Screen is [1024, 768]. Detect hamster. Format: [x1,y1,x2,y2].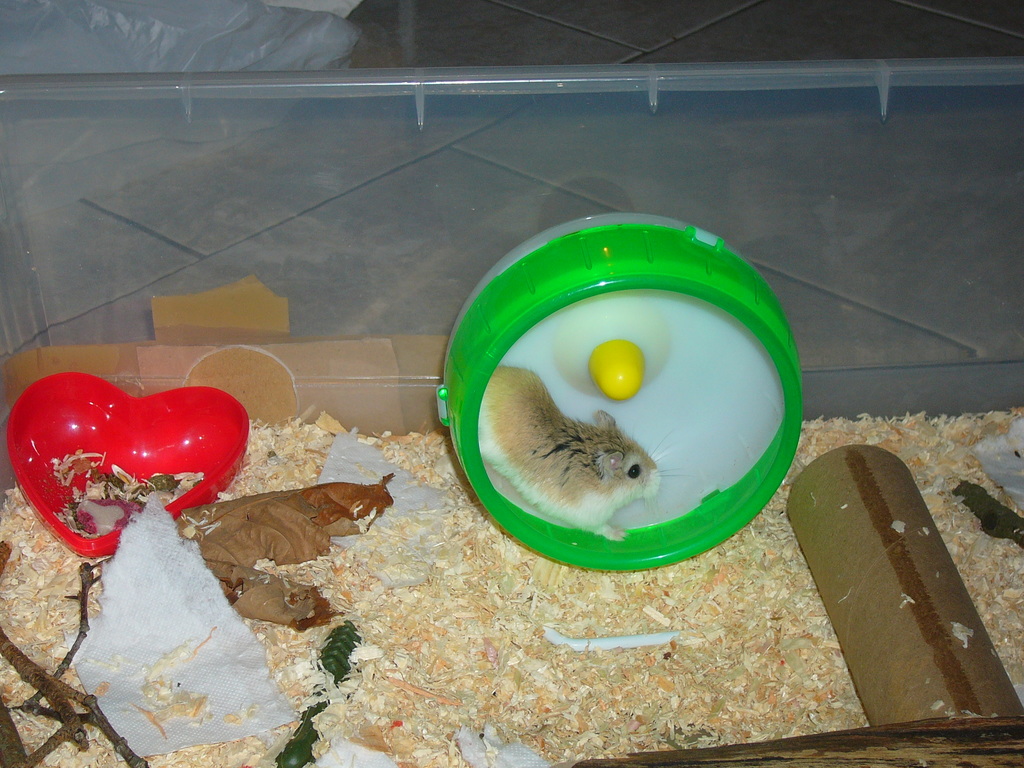
[477,357,701,541].
